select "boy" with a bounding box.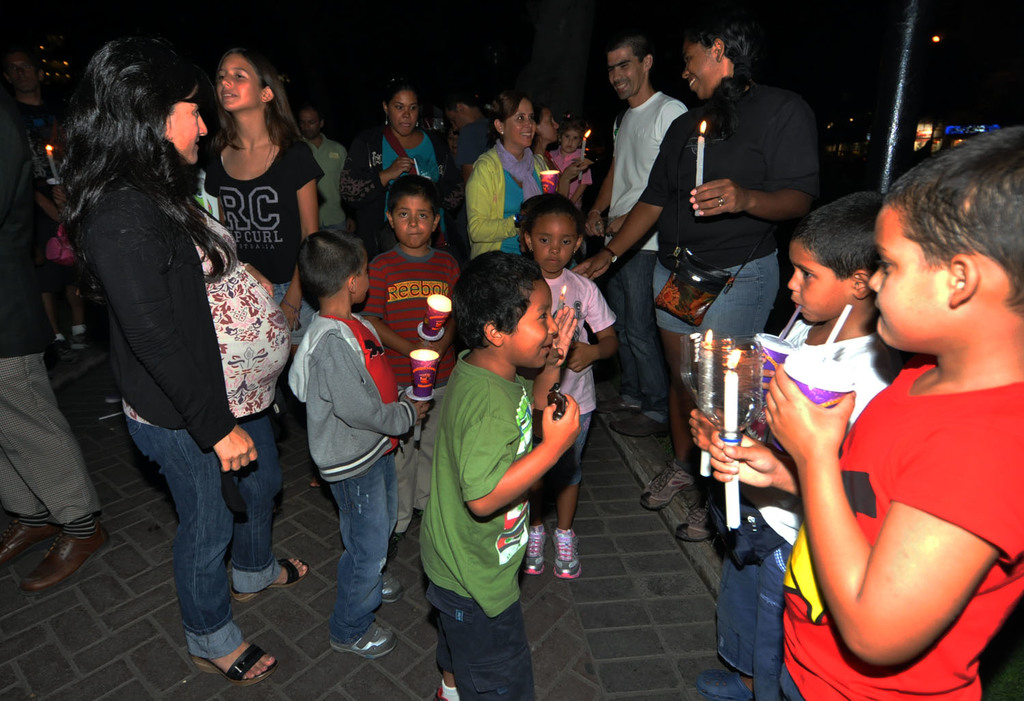
(343, 156, 451, 395).
